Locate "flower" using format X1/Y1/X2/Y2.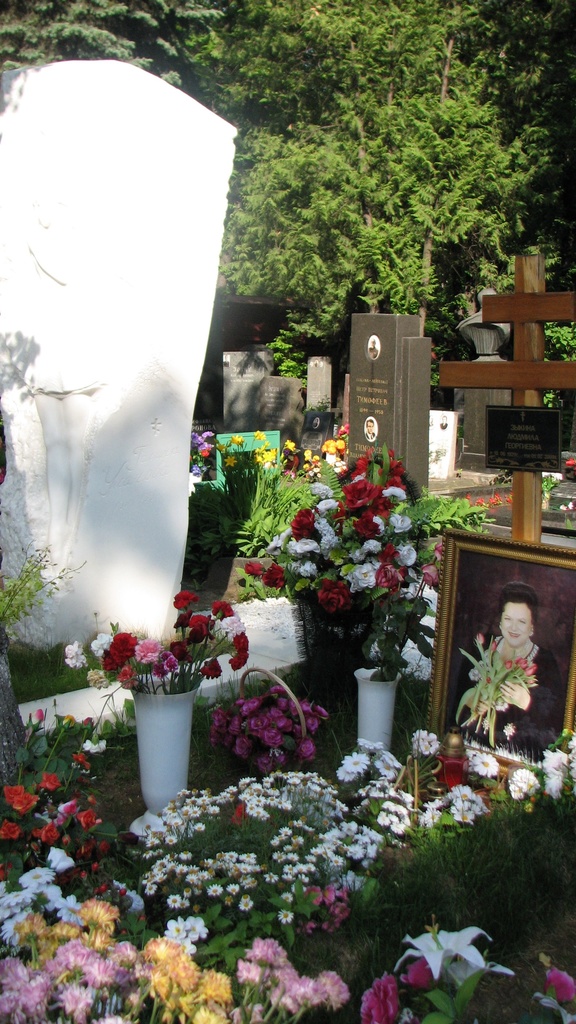
359/975/424/1023.
